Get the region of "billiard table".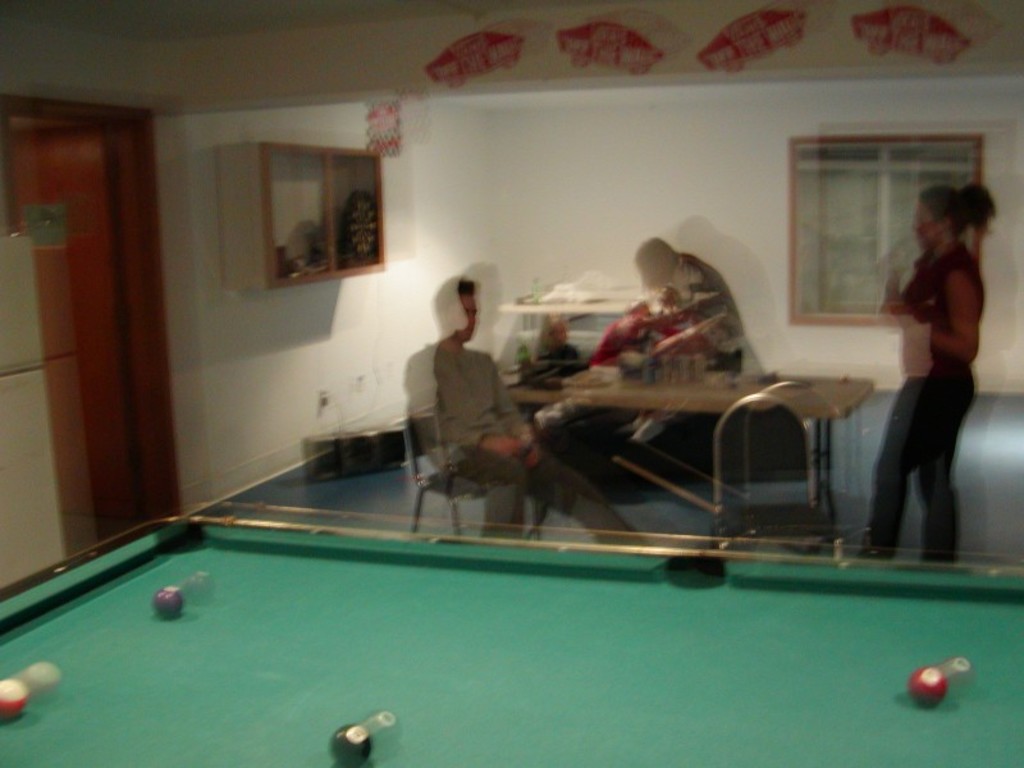
left=0, top=517, right=1023, bottom=767.
